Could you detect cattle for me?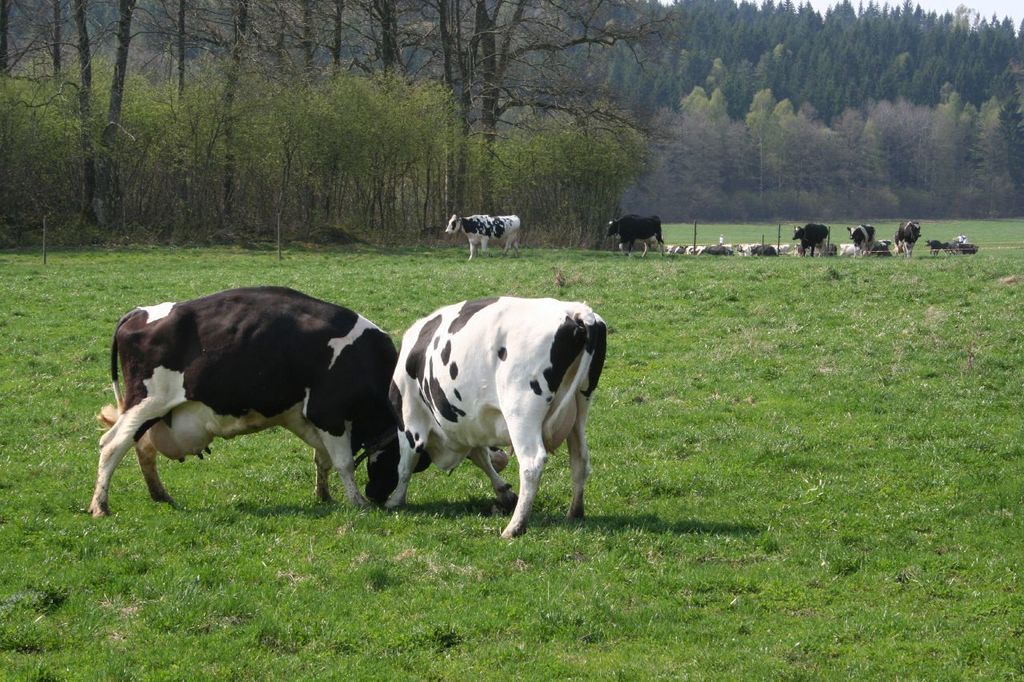
Detection result: box(939, 241, 962, 257).
